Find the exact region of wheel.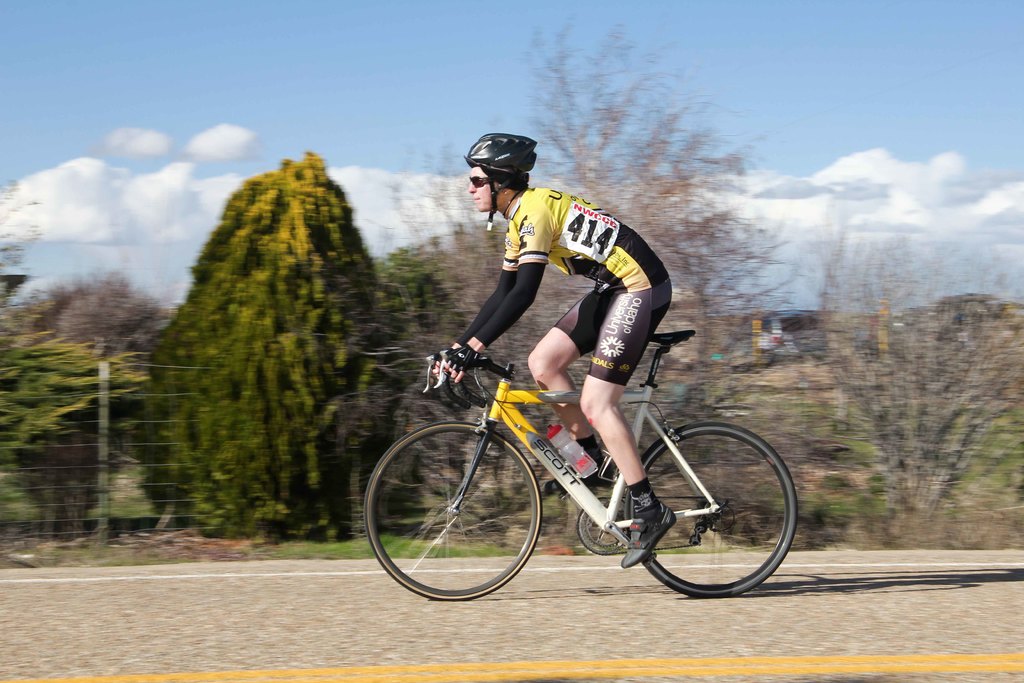
Exact region: region(625, 420, 797, 600).
